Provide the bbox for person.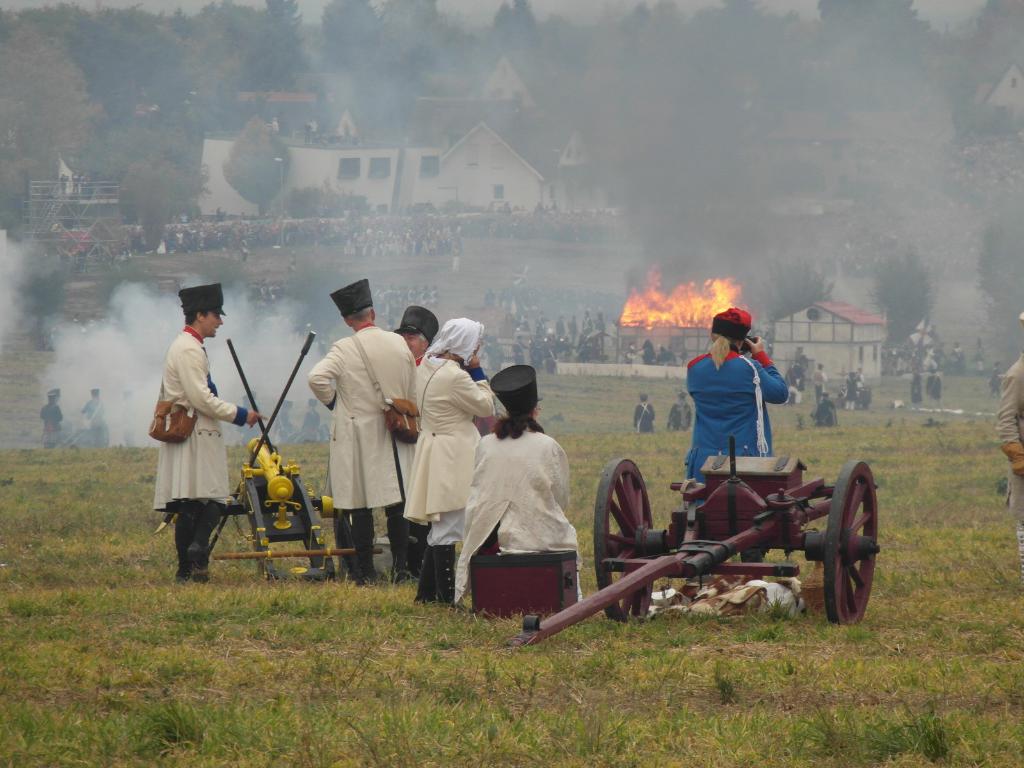
[80, 388, 108, 447].
